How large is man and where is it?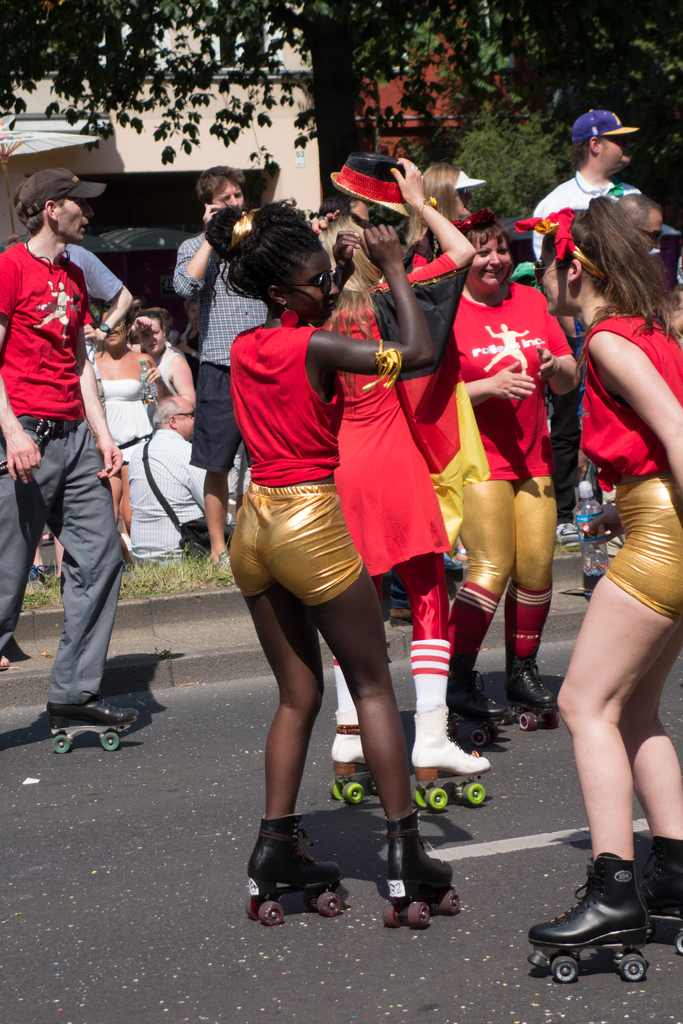
Bounding box: 170, 162, 272, 568.
